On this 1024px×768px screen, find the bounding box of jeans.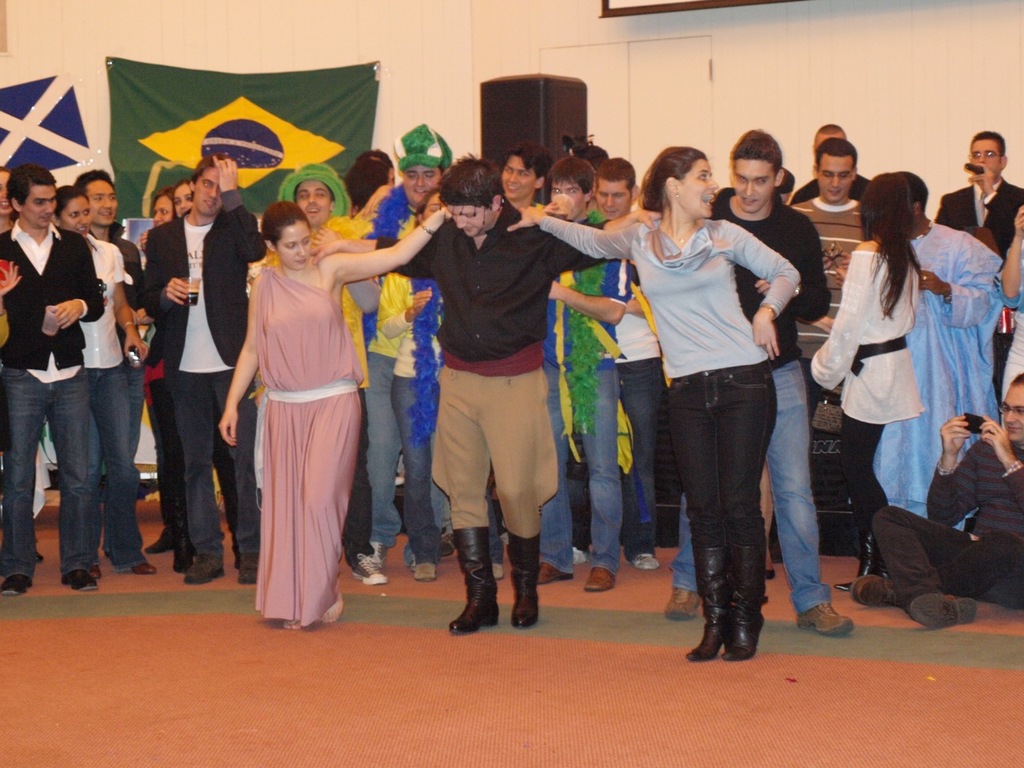
Bounding box: [left=90, top=377, right=149, bottom=558].
